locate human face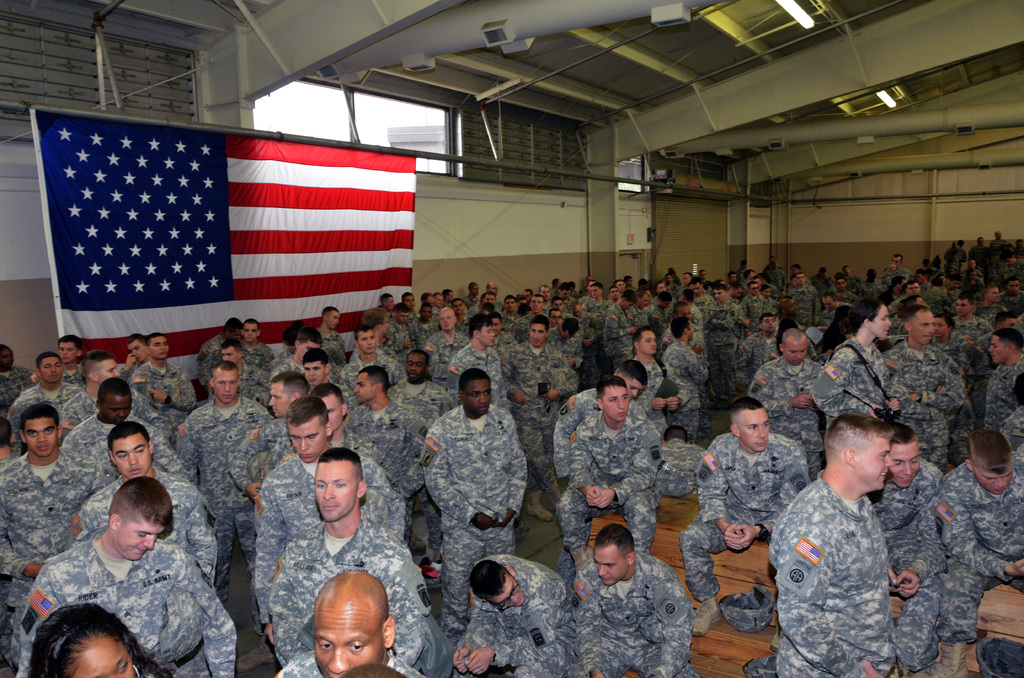
select_region(591, 287, 601, 297)
